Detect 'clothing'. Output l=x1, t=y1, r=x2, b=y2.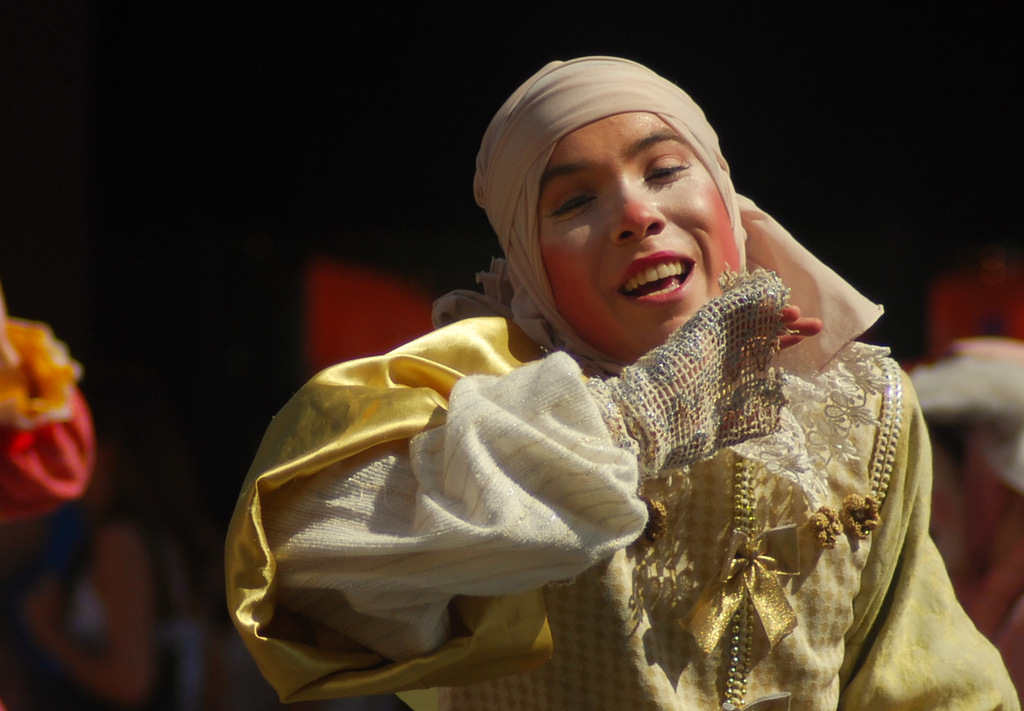
l=223, t=257, r=1023, b=710.
